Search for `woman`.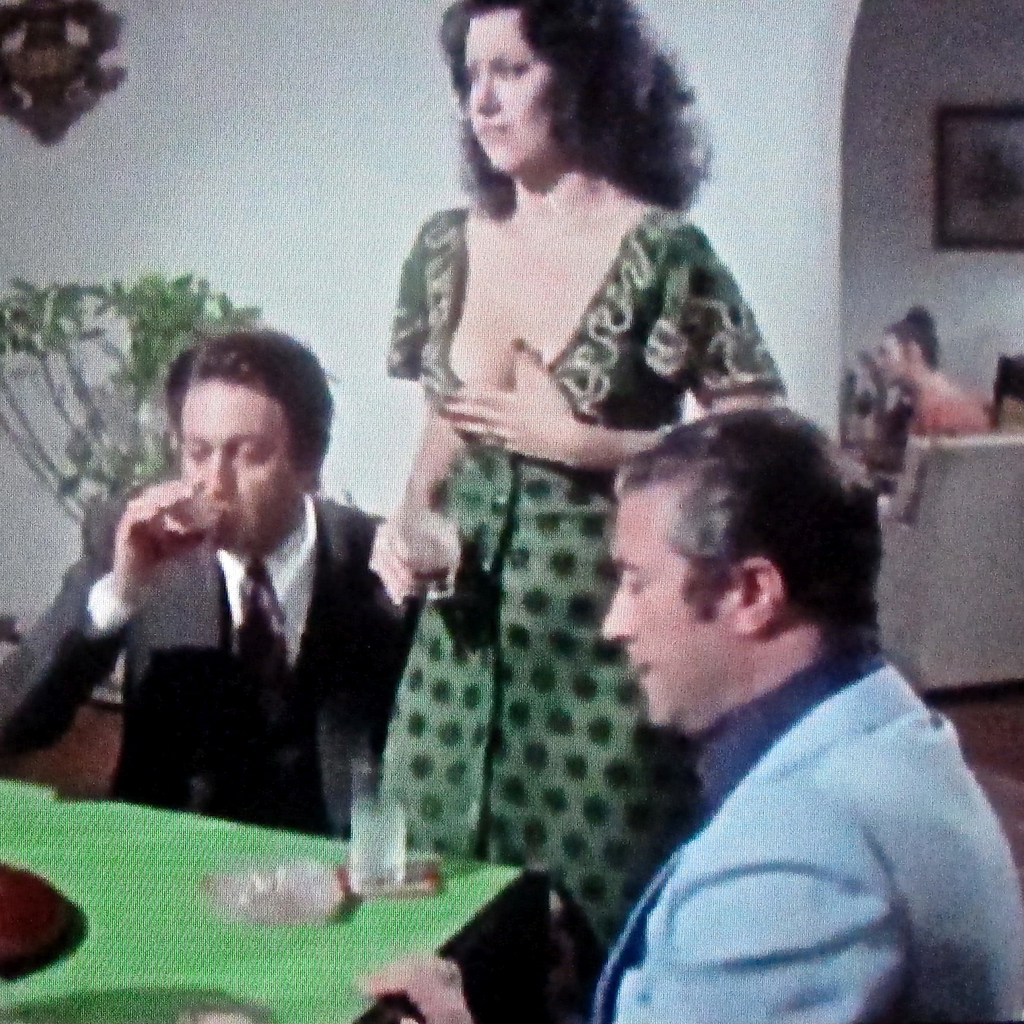
Found at box=[846, 305, 989, 498].
